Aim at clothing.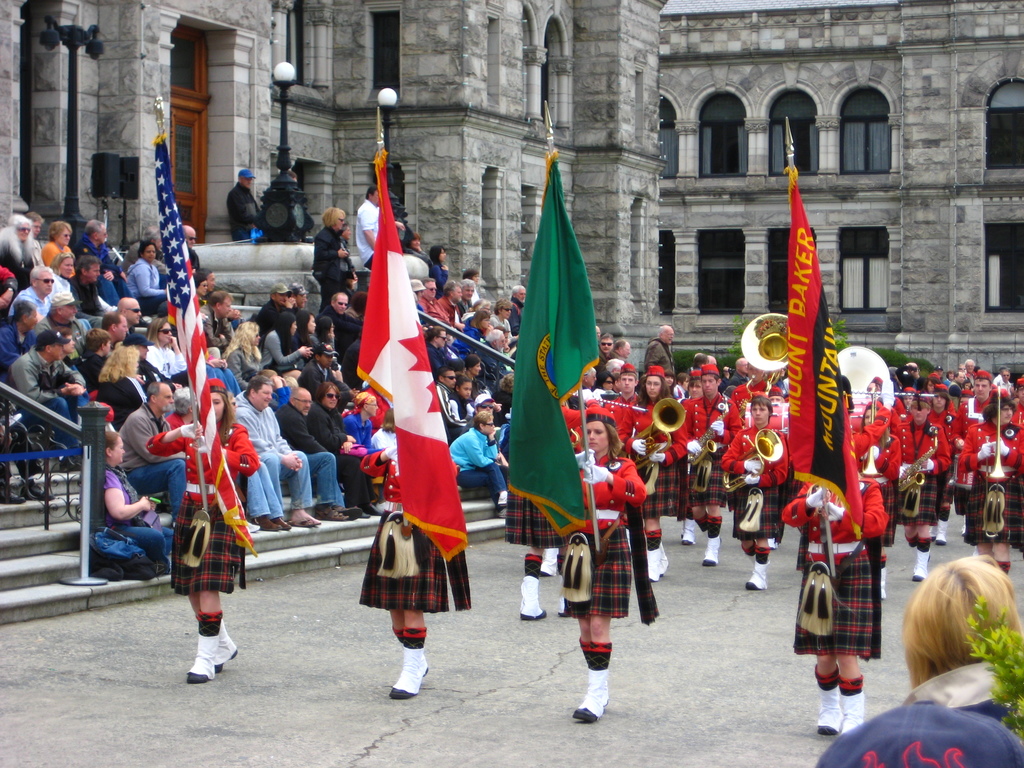
Aimed at [95,370,148,417].
